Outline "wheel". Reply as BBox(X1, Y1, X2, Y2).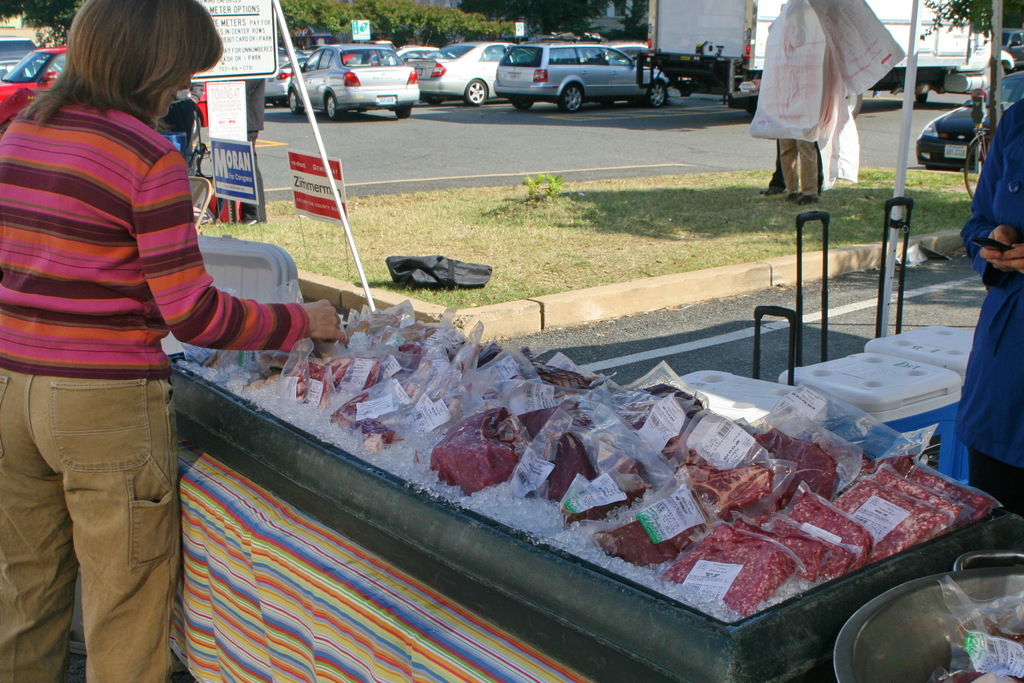
BBox(321, 94, 339, 120).
